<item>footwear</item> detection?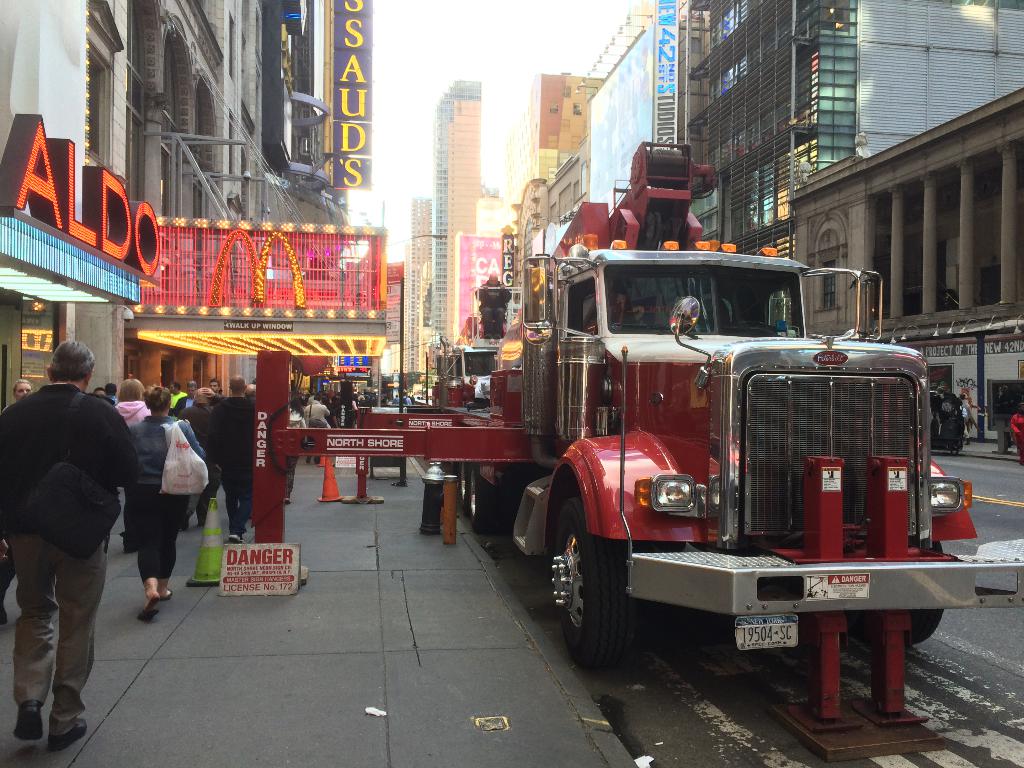
49 718 88 751
